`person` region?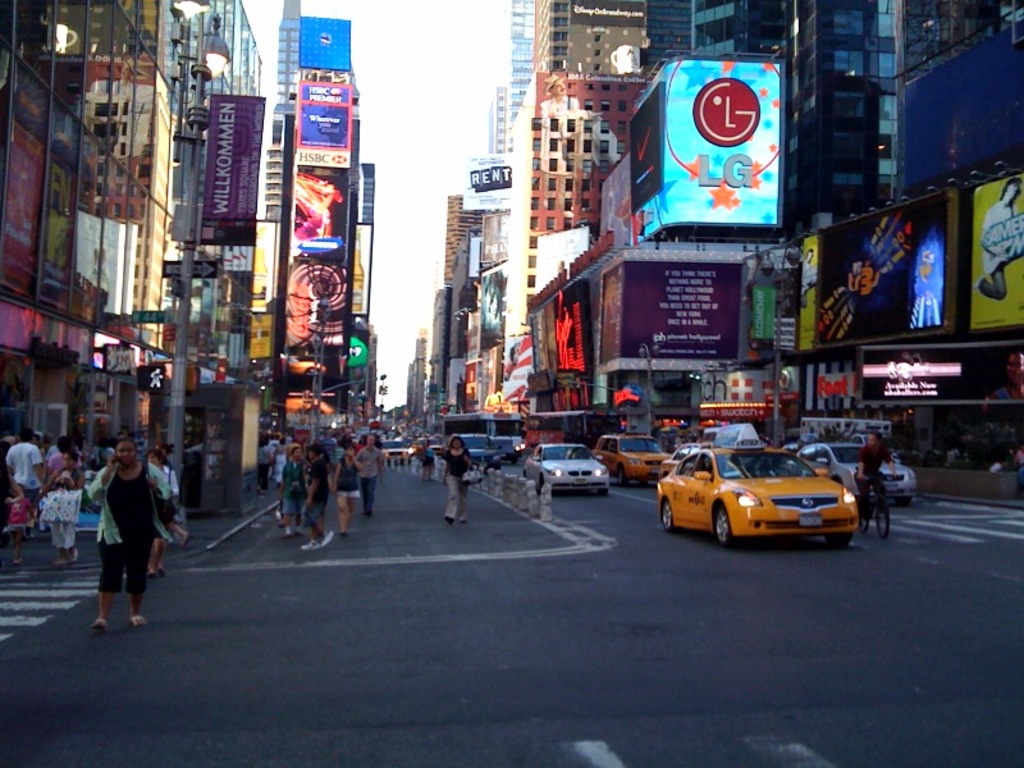
x1=79, y1=426, x2=159, y2=634
